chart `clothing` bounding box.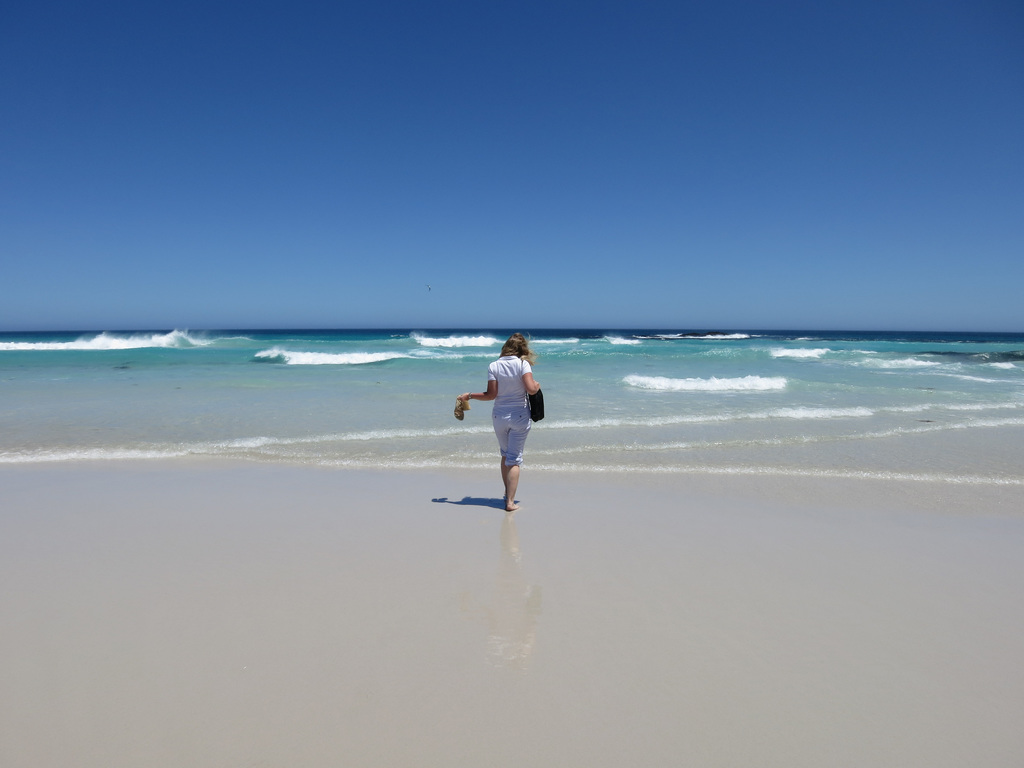
Charted: pyautogui.locateOnScreen(486, 351, 531, 413).
